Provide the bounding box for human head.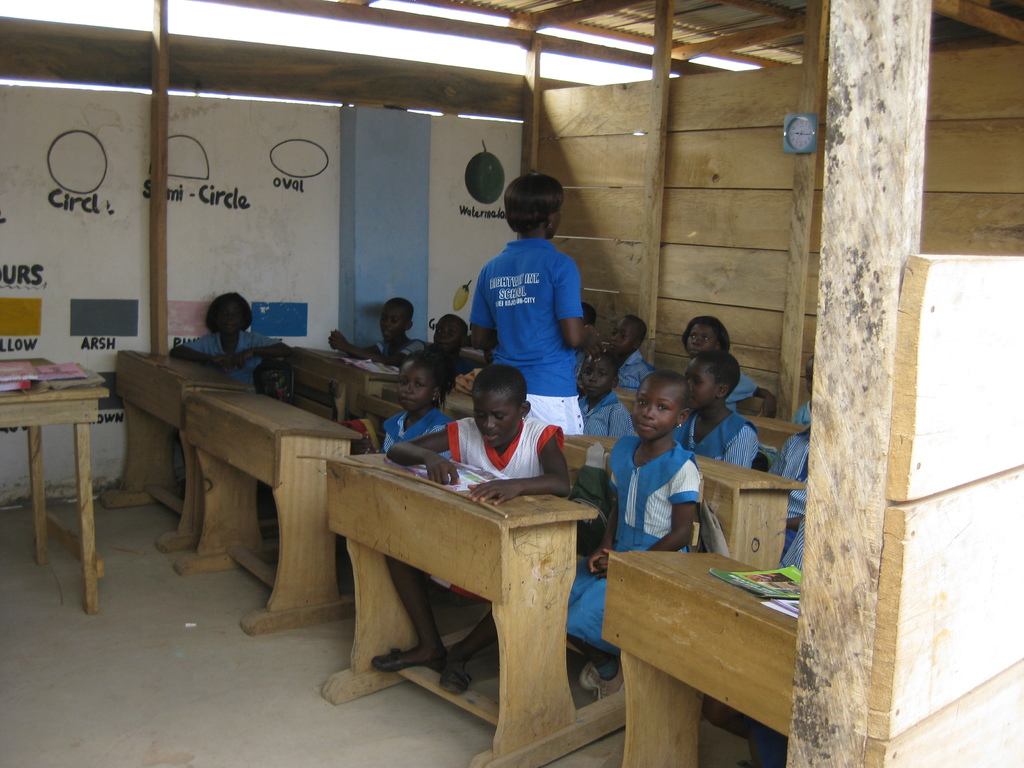
{"left": 804, "top": 355, "right": 812, "bottom": 397}.
